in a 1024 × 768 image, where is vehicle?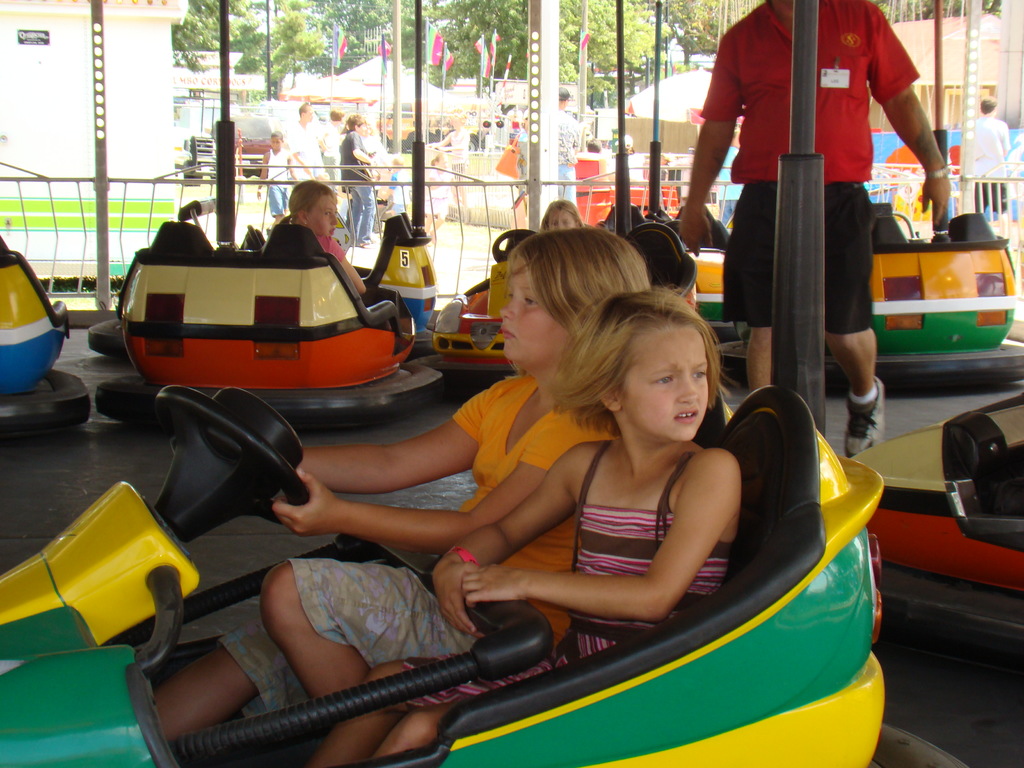
<region>96, 200, 445, 422</region>.
